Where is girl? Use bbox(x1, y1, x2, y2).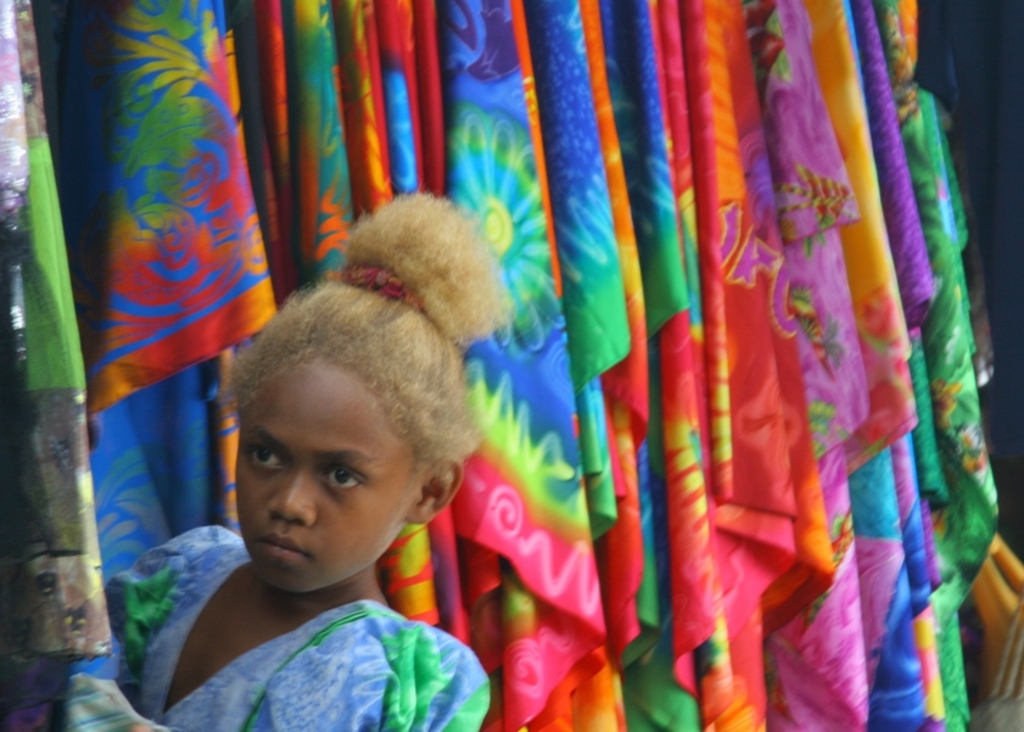
bbox(96, 186, 520, 731).
